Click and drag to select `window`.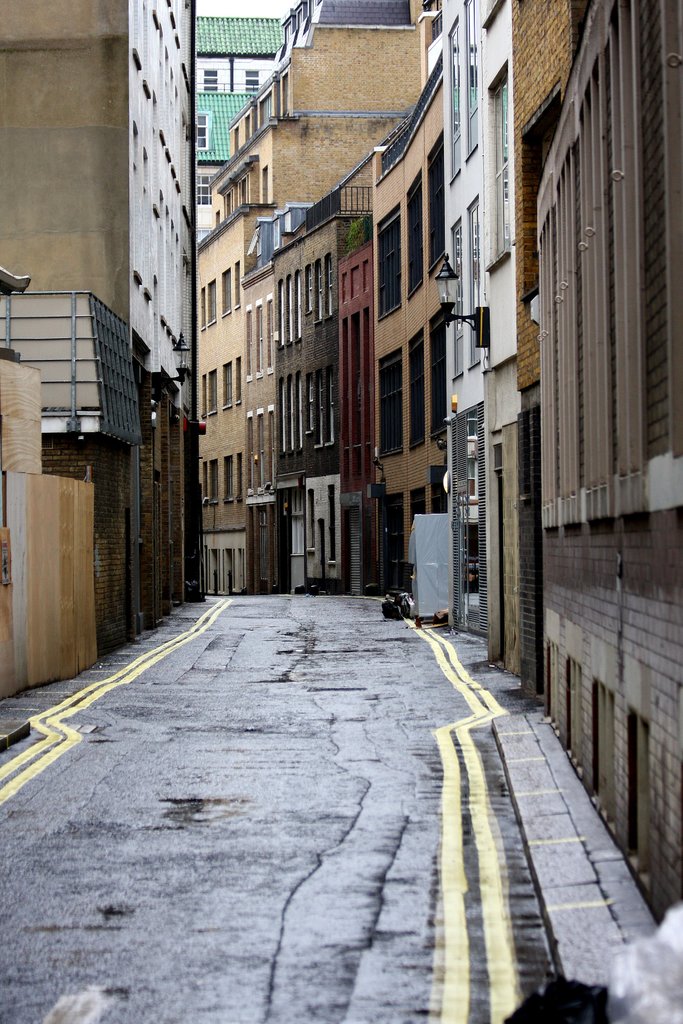
Selection: 468, 196, 483, 368.
